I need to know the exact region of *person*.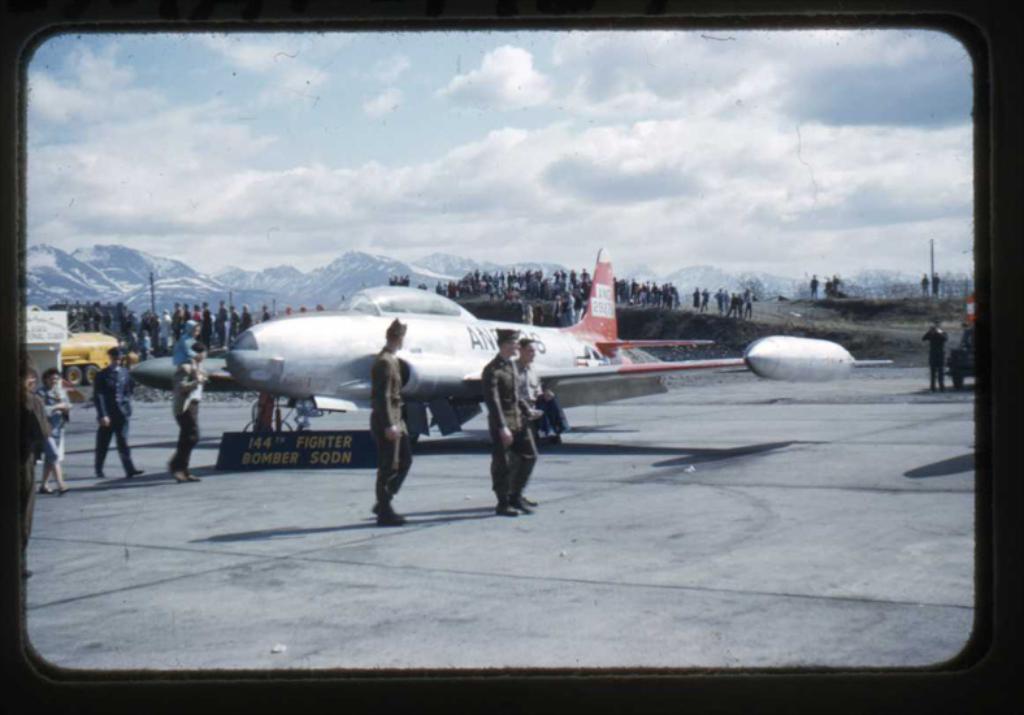
Region: 34, 367, 73, 497.
